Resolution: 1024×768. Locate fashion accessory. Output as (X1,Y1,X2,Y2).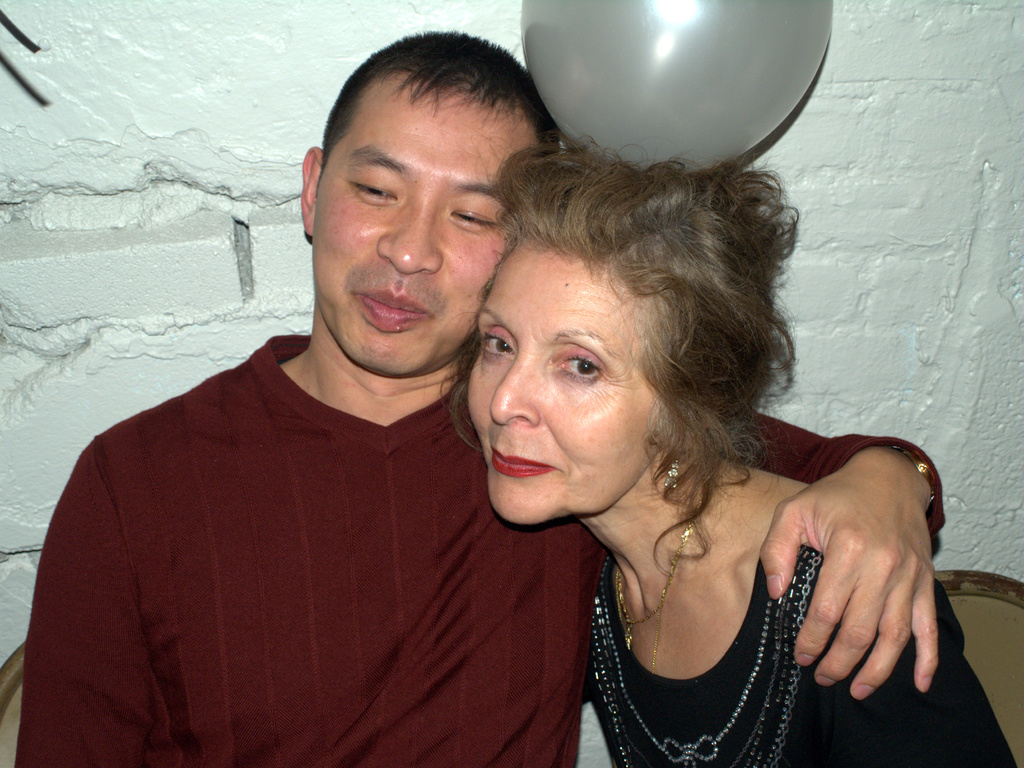
(614,511,697,673).
